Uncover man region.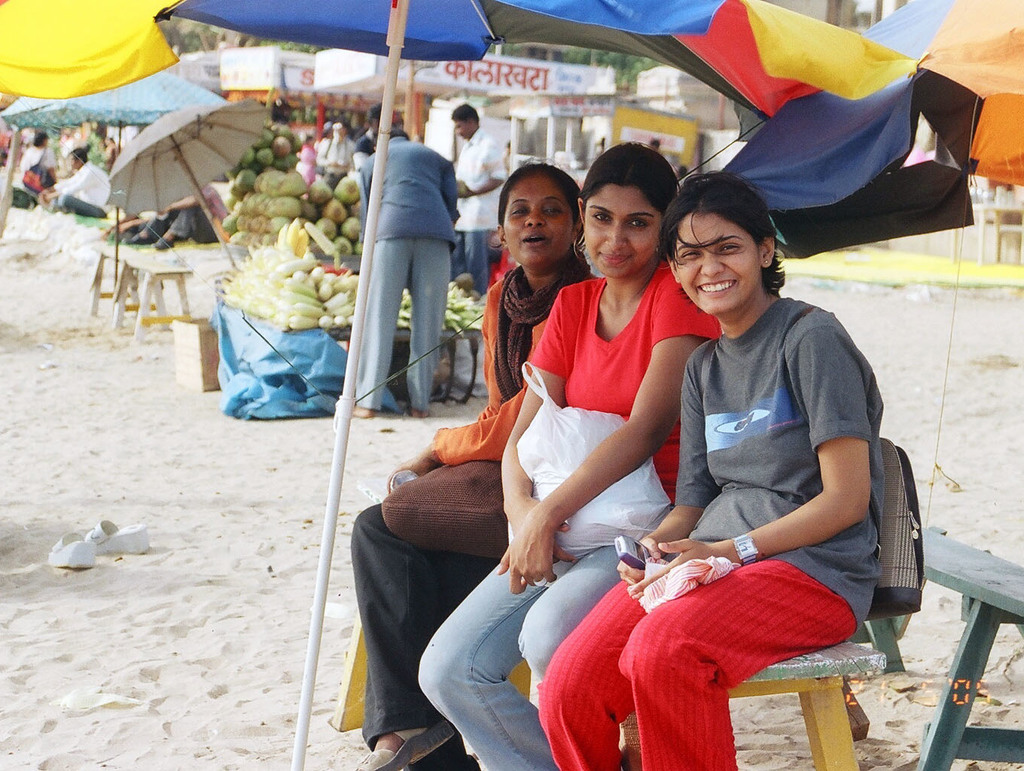
Uncovered: (left=315, top=115, right=354, bottom=190).
